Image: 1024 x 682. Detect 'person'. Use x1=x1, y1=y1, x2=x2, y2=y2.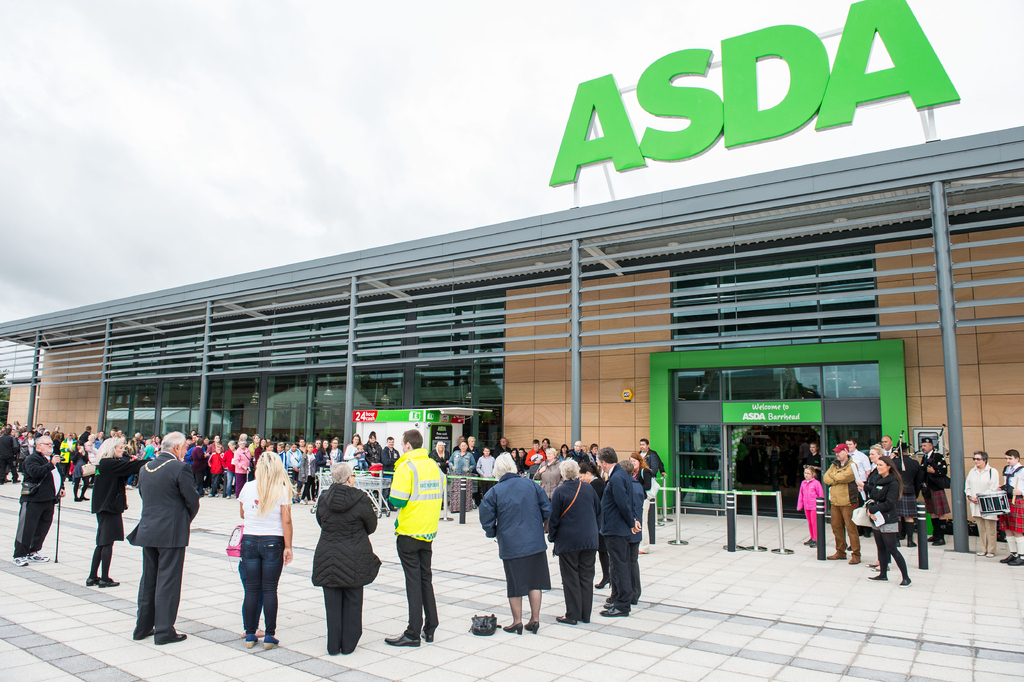
x1=241, y1=455, x2=292, y2=651.
